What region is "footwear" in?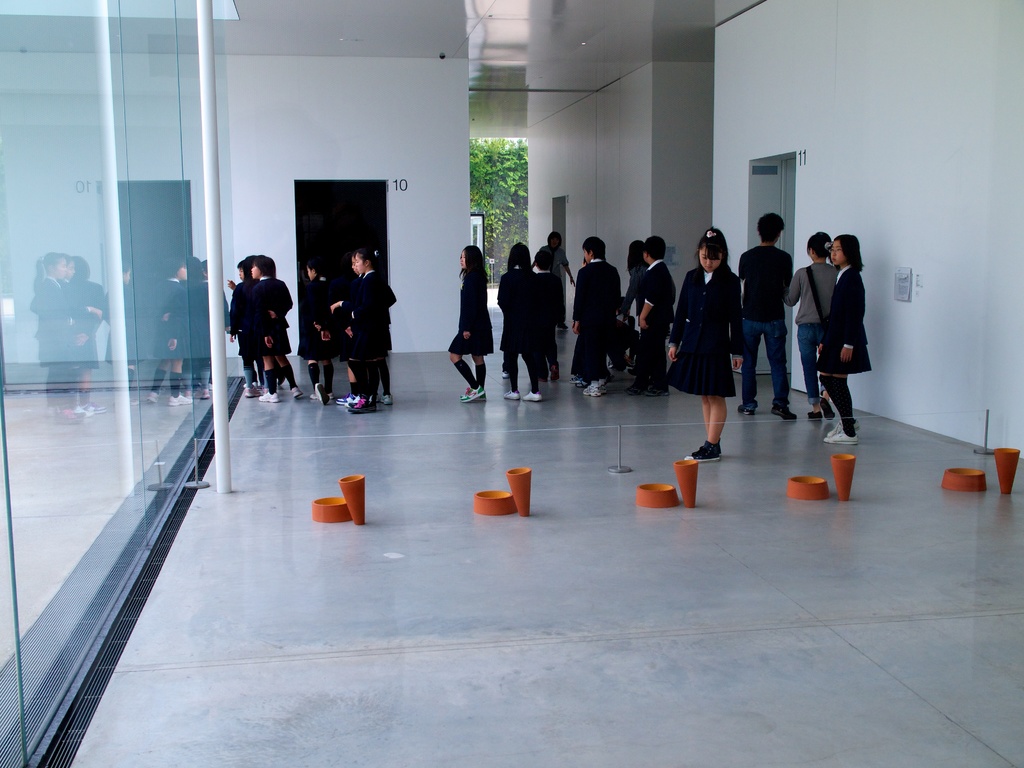
243,381,255,397.
